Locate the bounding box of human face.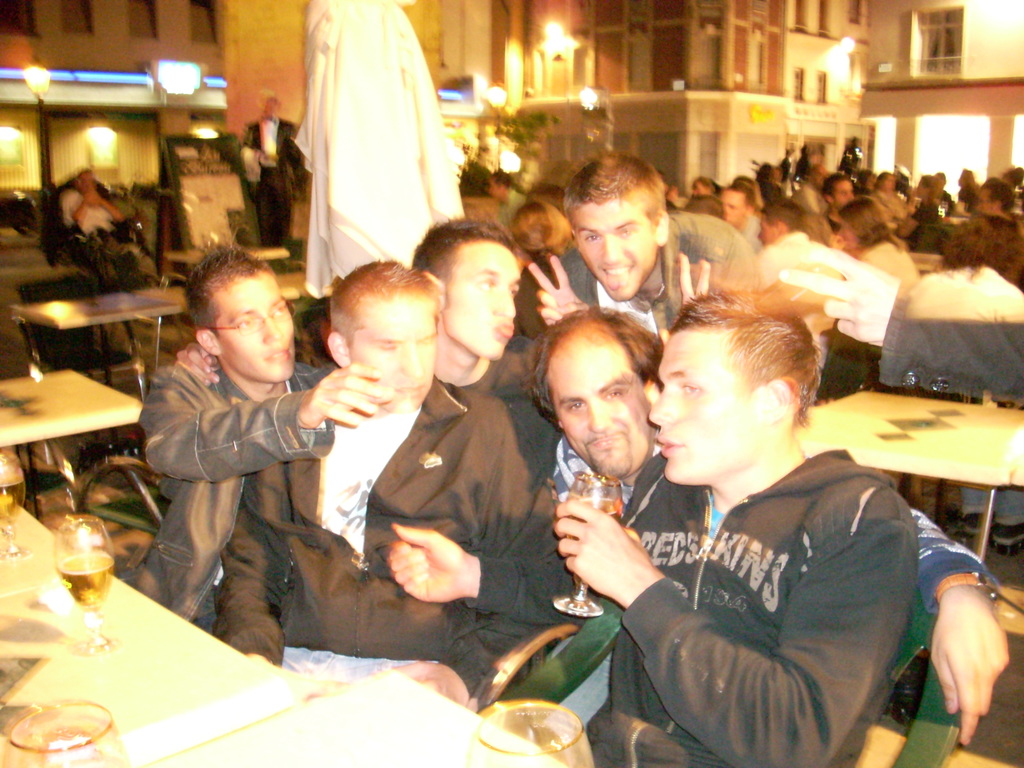
Bounding box: detection(890, 183, 890, 194).
